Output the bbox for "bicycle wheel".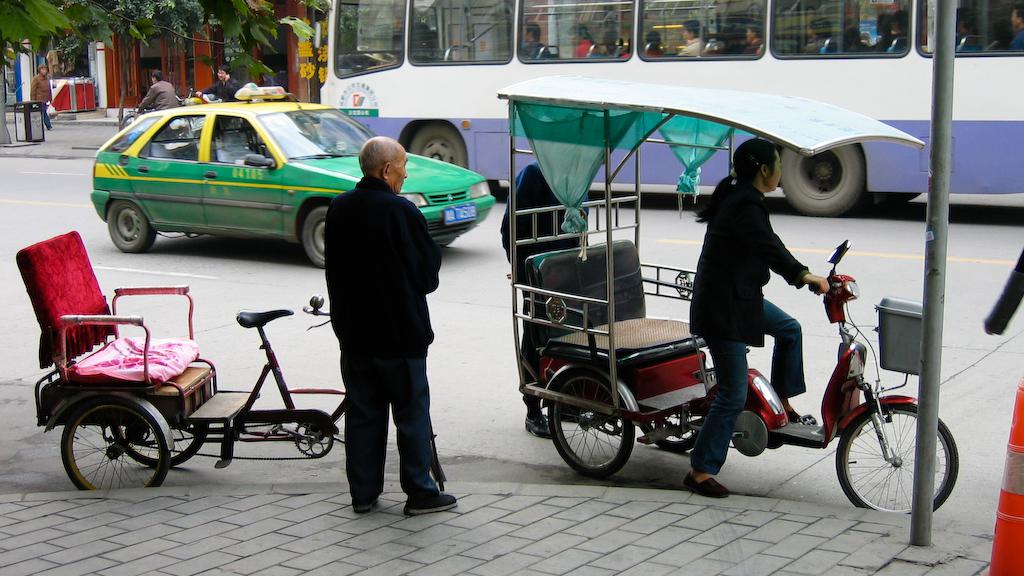
[111,417,212,473].
